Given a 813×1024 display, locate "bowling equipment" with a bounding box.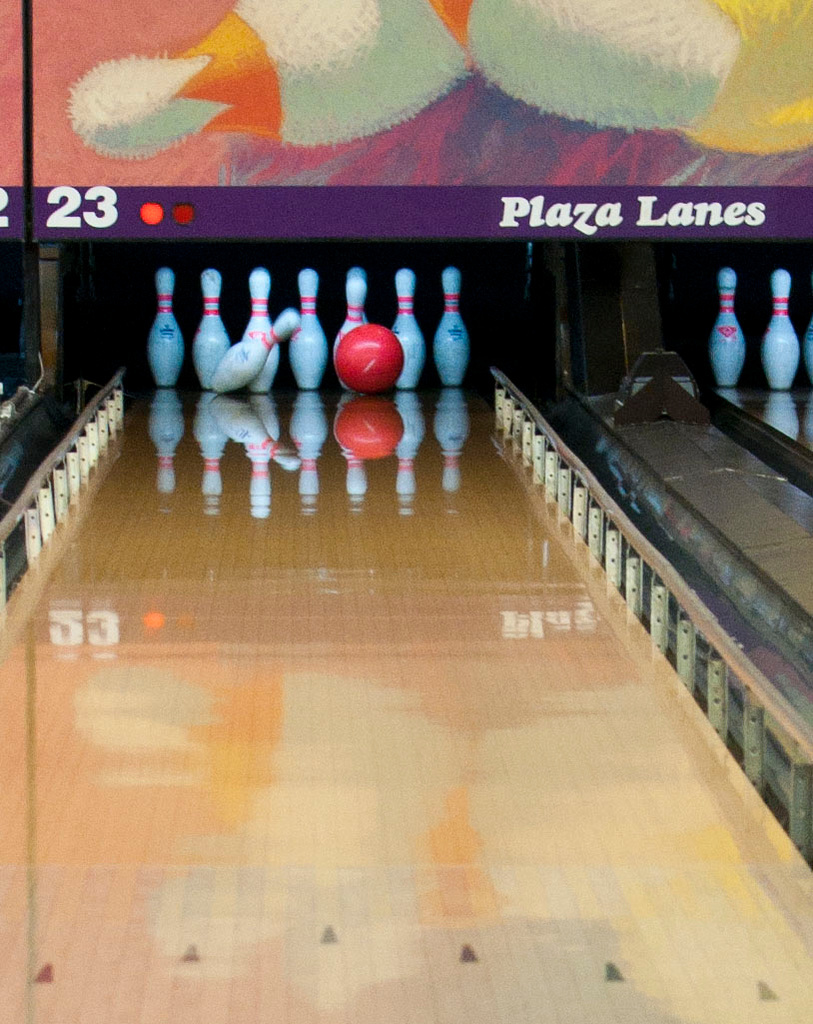
Located: (x1=327, y1=320, x2=406, y2=390).
